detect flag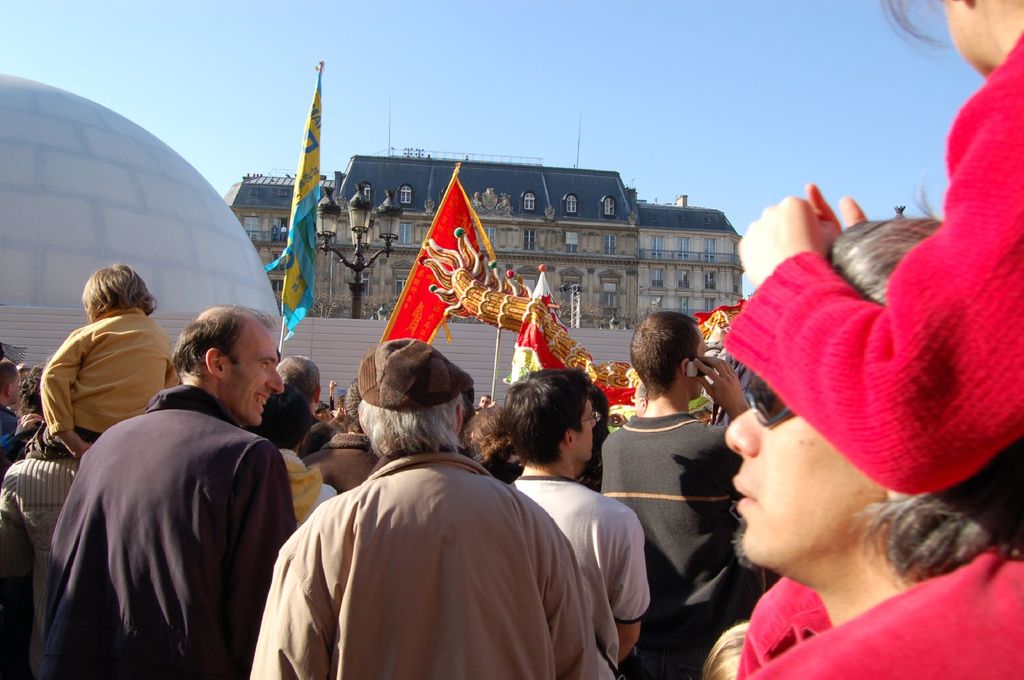
<region>268, 49, 332, 308</region>
